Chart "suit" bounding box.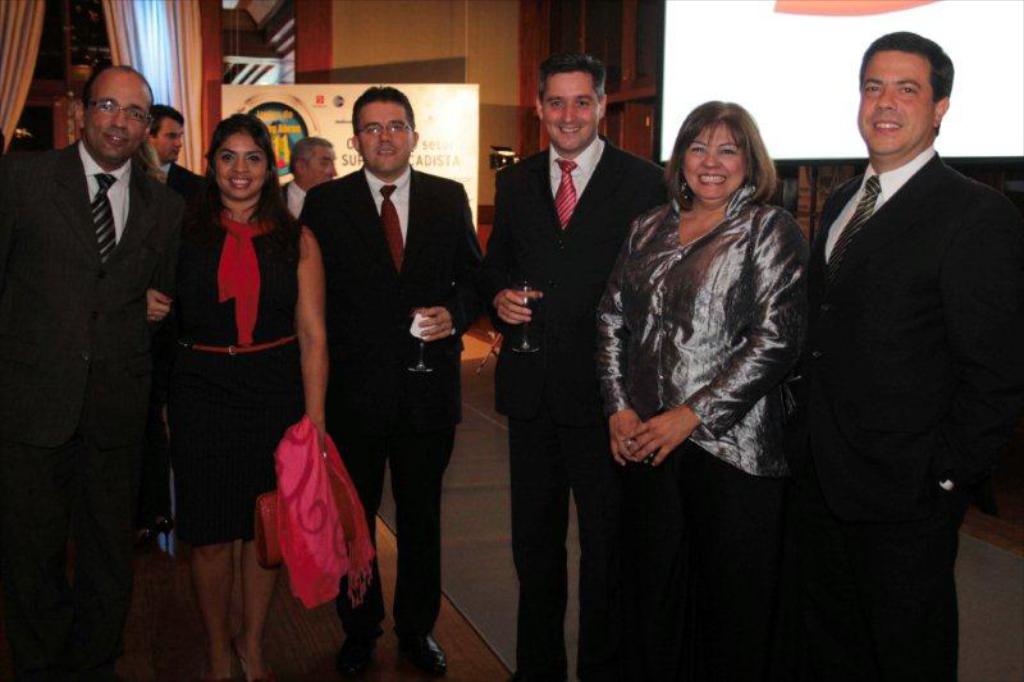
Charted: (480, 132, 677, 681).
